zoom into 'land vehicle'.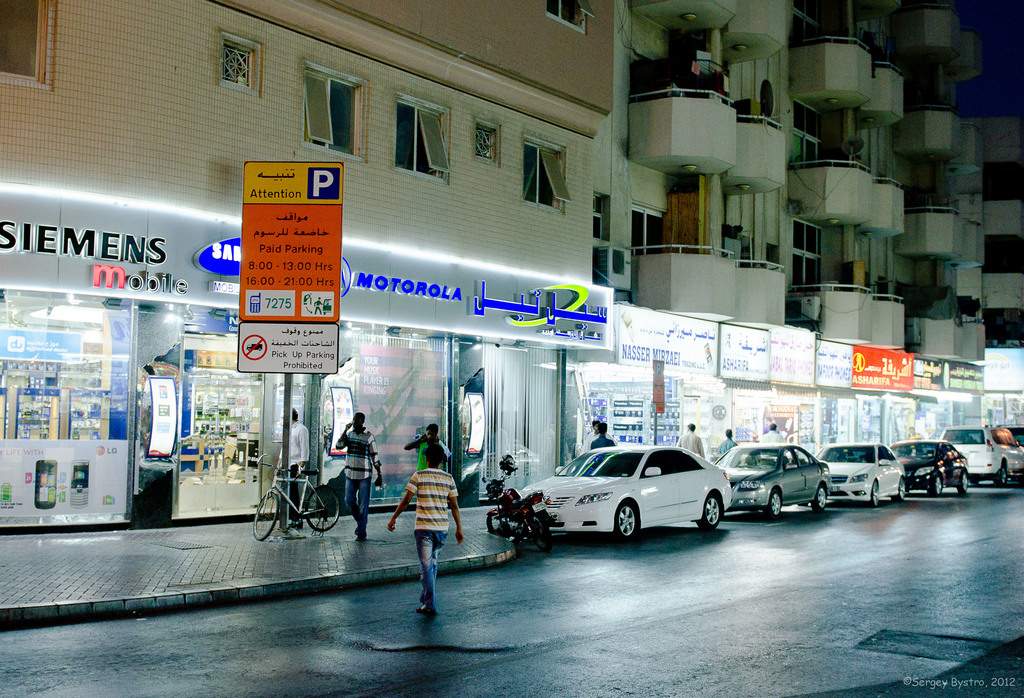
Zoom target: locate(480, 457, 556, 551).
